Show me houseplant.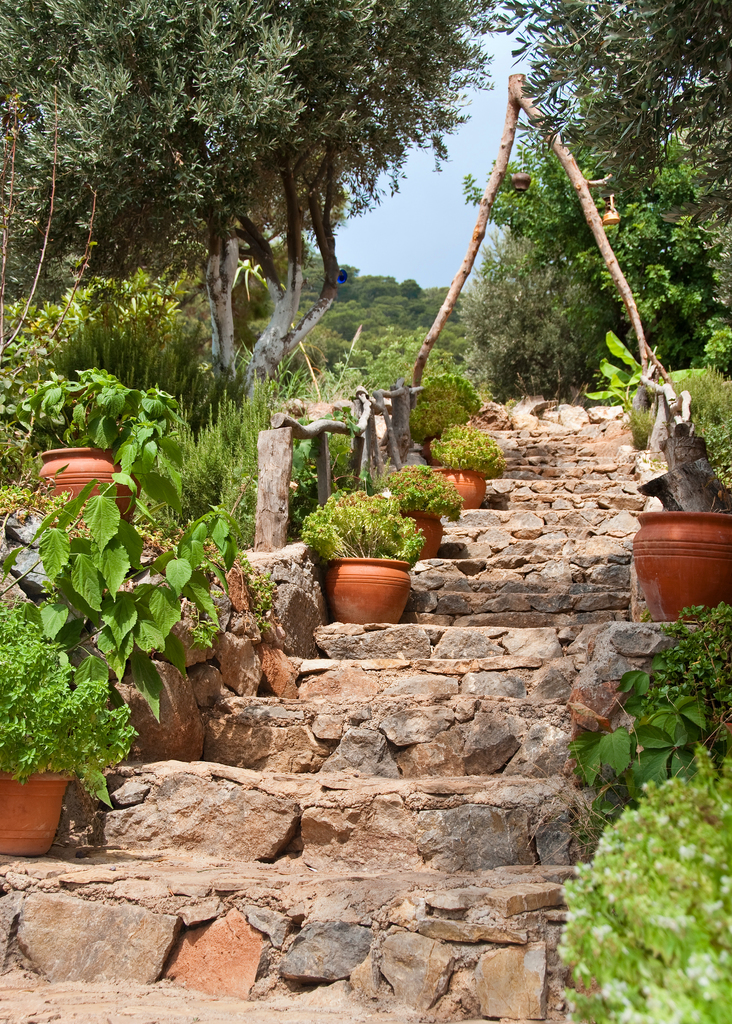
houseplant is here: bbox=(410, 399, 469, 471).
